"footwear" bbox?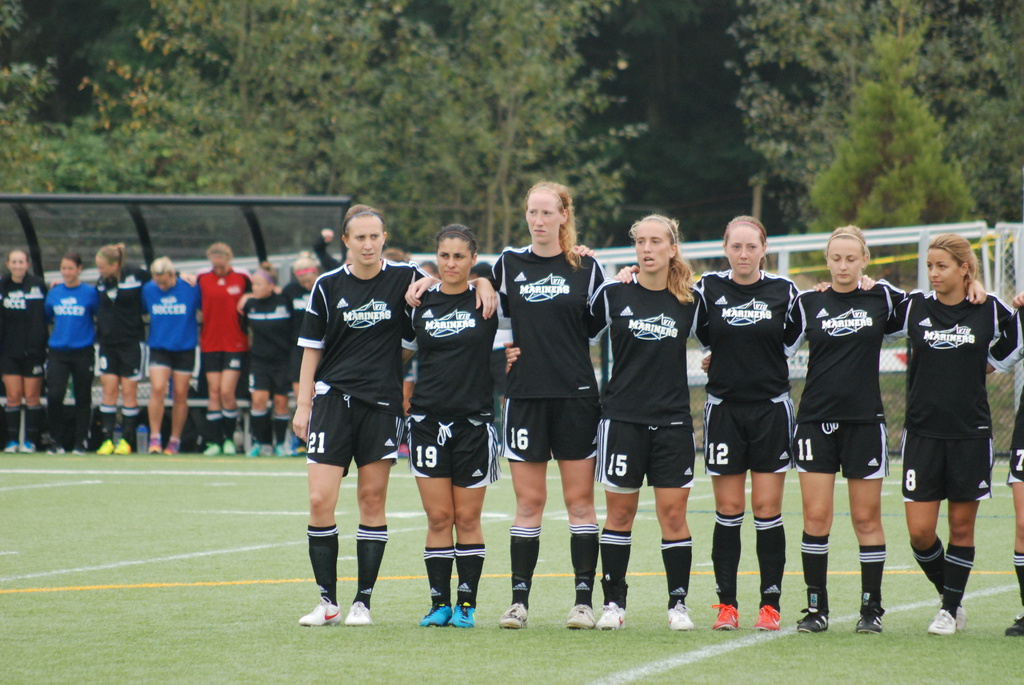
148 436 160 452
